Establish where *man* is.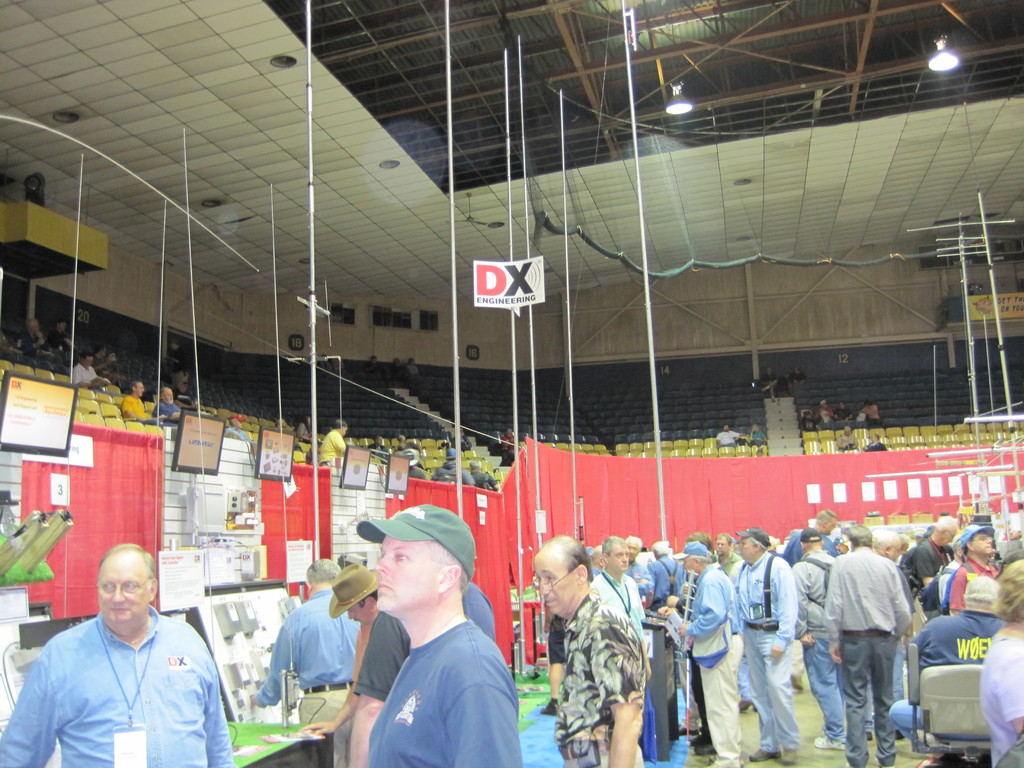
Established at 985 499 1023 563.
